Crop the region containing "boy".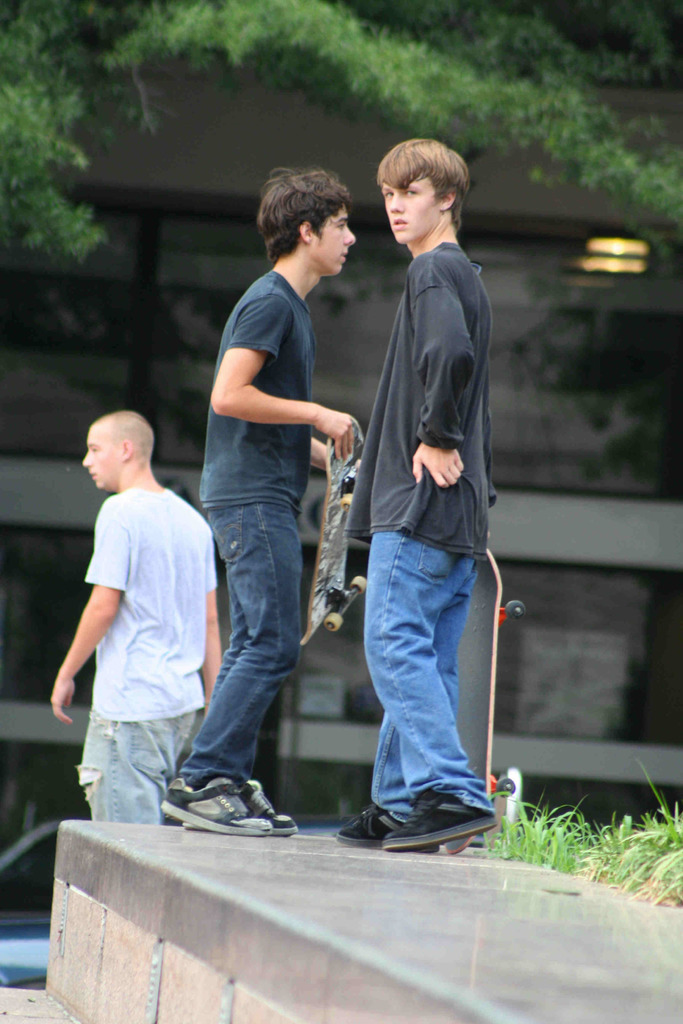
Crop region: 185, 151, 375, 855.
